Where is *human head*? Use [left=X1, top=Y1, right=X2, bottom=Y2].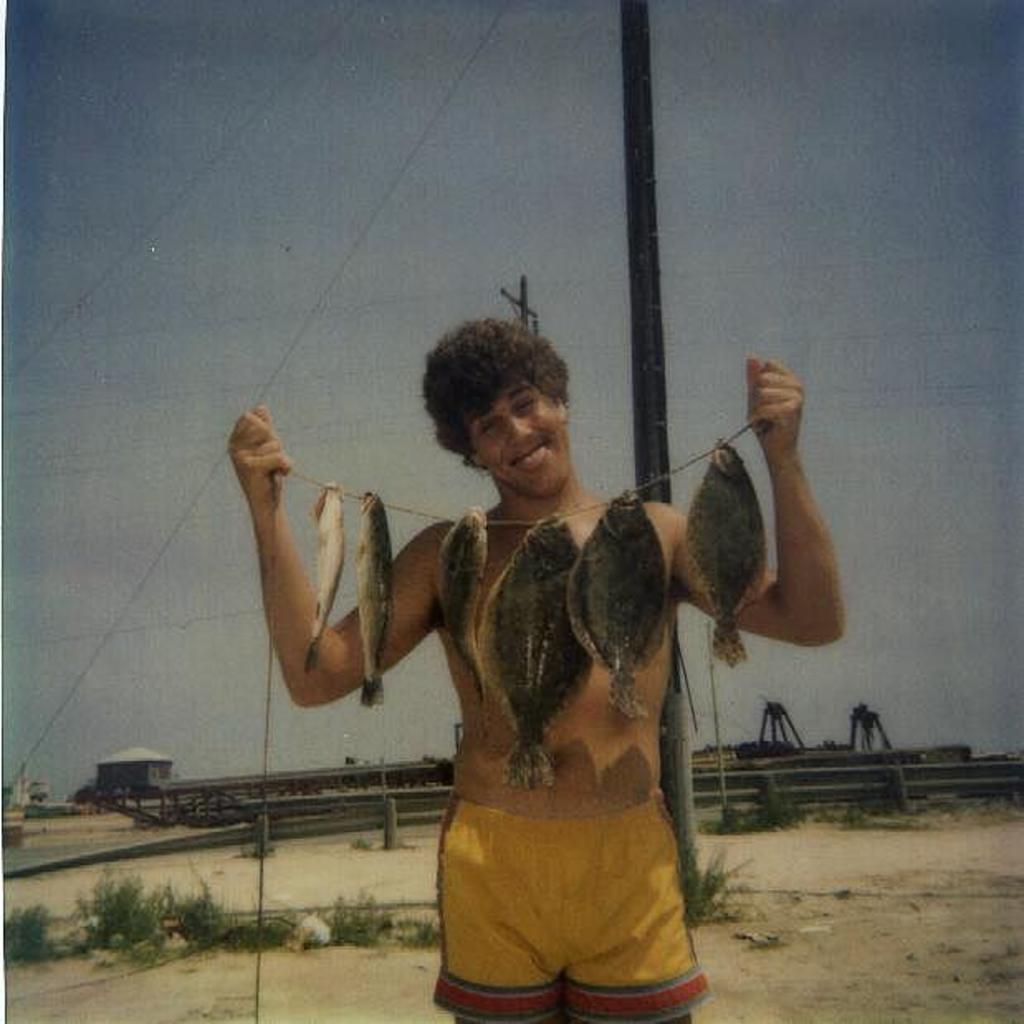
[left=417, top=321, right=577, bottom=505].
